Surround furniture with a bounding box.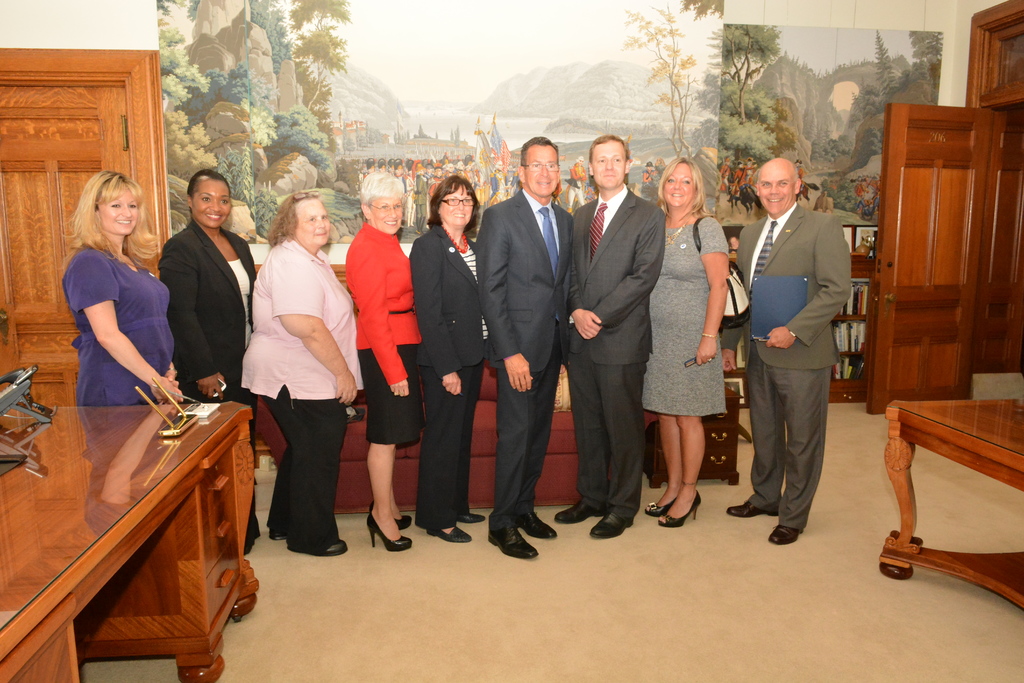
bbox=[256, 361, 660, 514].
